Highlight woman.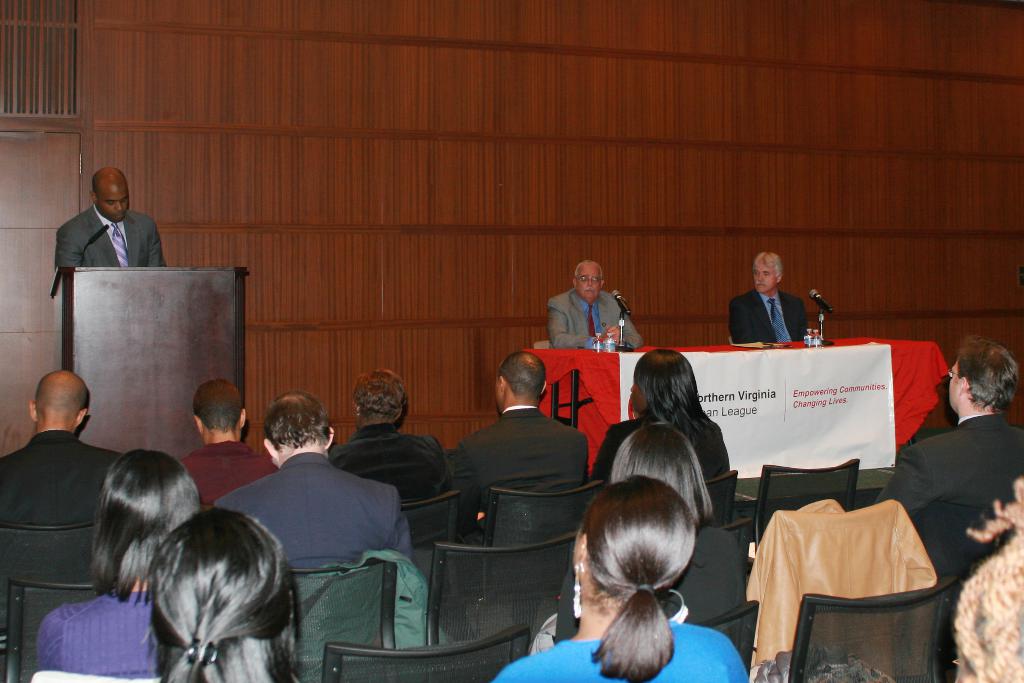
Highlighted region: [36, 450, 203, 681].
